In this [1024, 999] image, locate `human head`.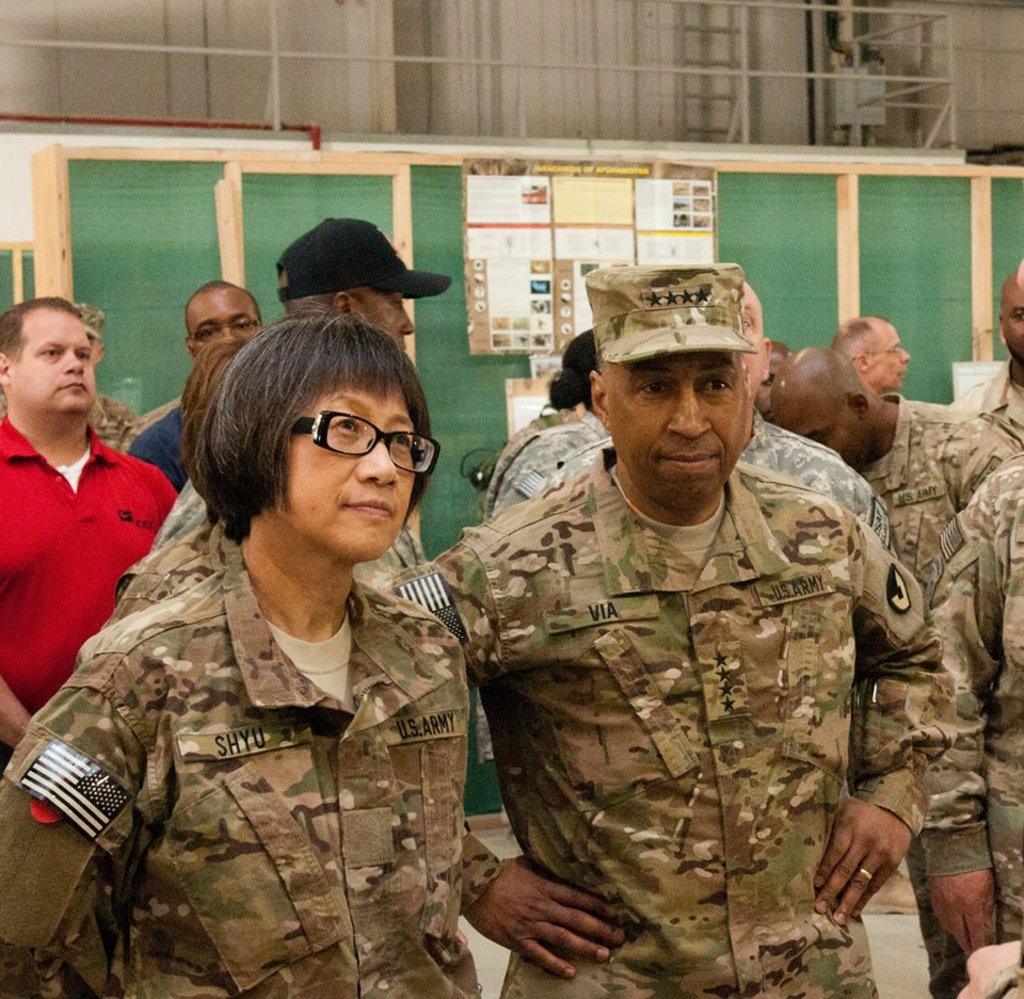
Bounding box: (left=0, top=294, right=89, bottom=424).
